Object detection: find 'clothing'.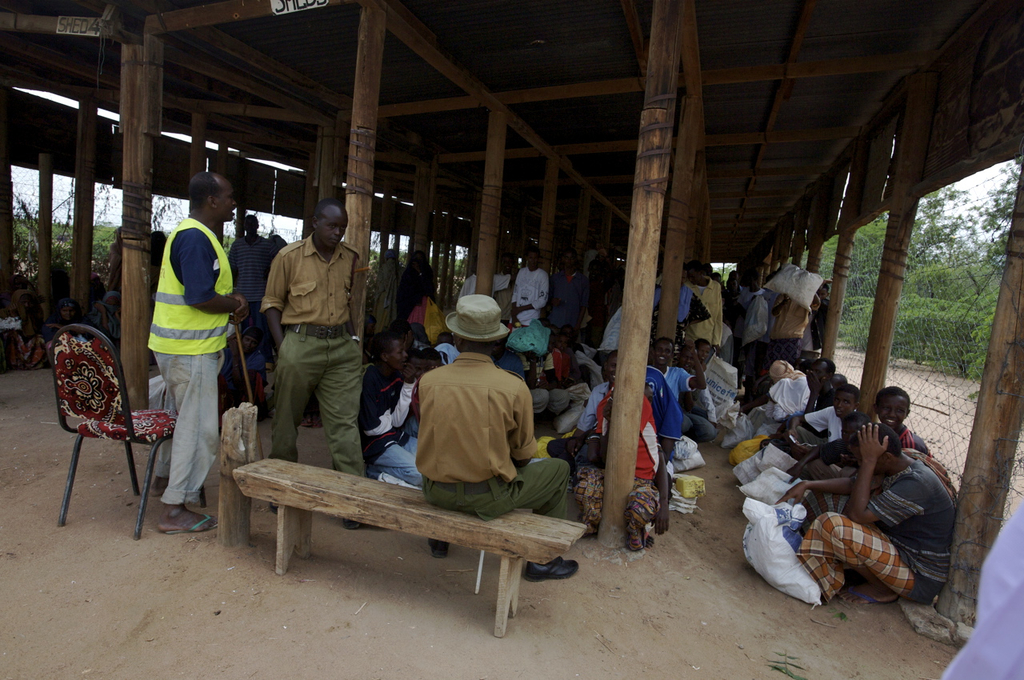
bbox=(888, 421, 930, 459).
